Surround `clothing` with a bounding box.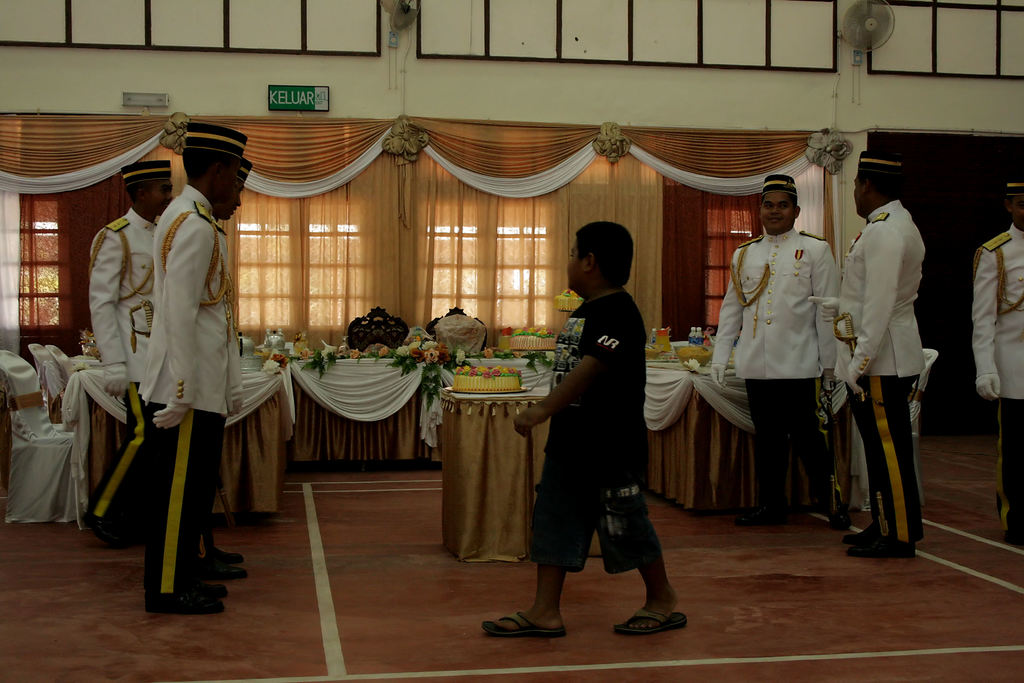
(left=1002, top=174, right=1023, bottom=201).
